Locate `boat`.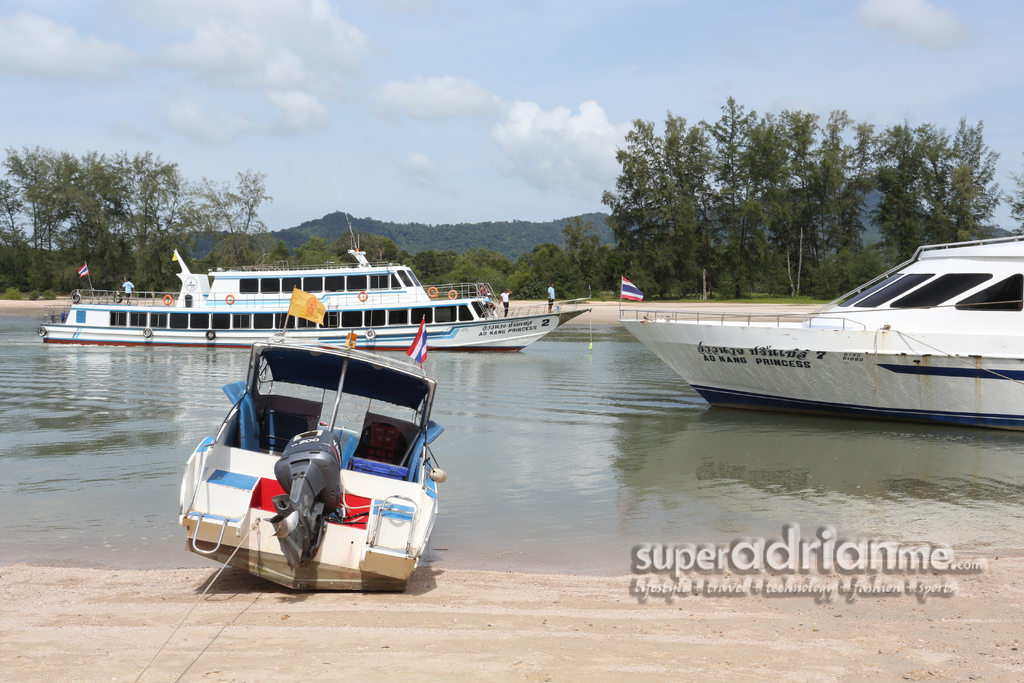
Bounding box: box(177, 332, 445, 602).
